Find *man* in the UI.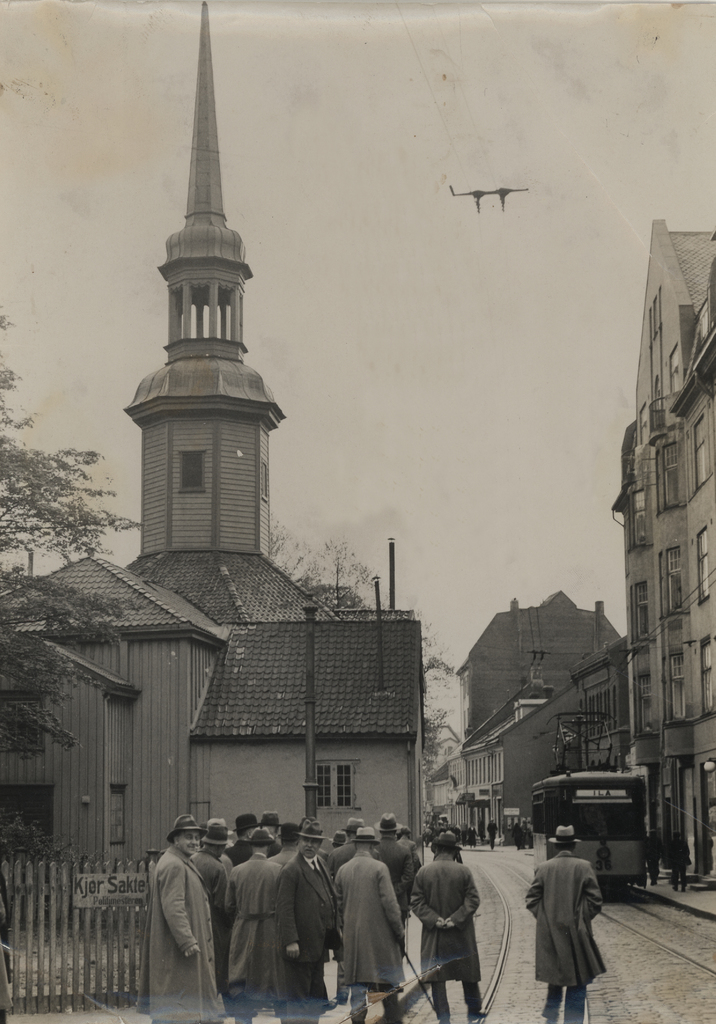
UI element at detection(233, 819, 259, 866).
